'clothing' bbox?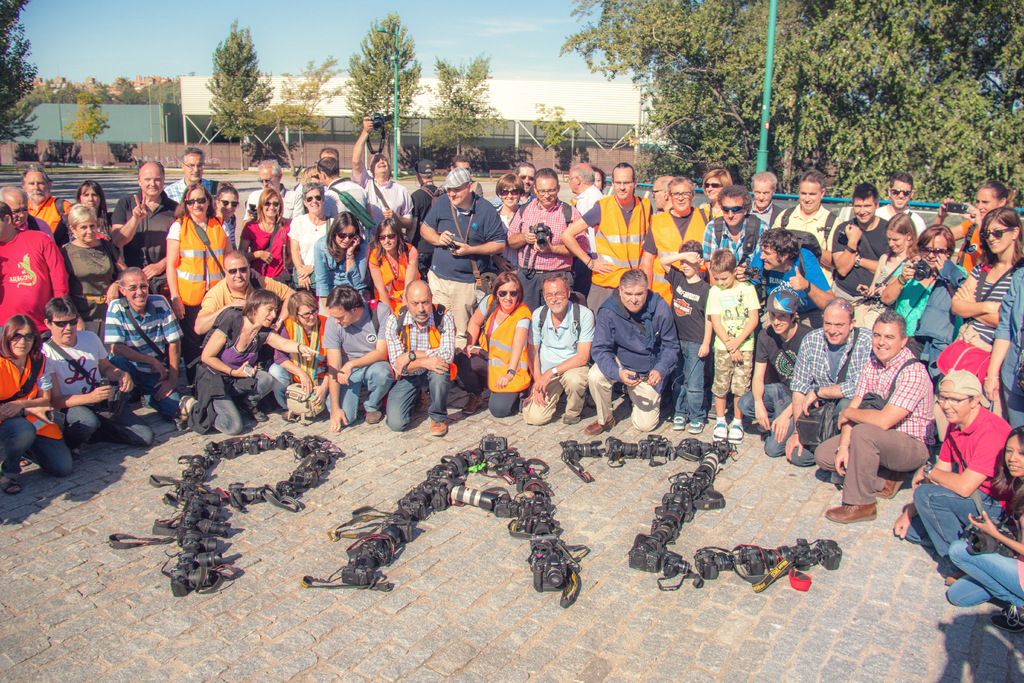
box=[0, 351, 76, 481]
